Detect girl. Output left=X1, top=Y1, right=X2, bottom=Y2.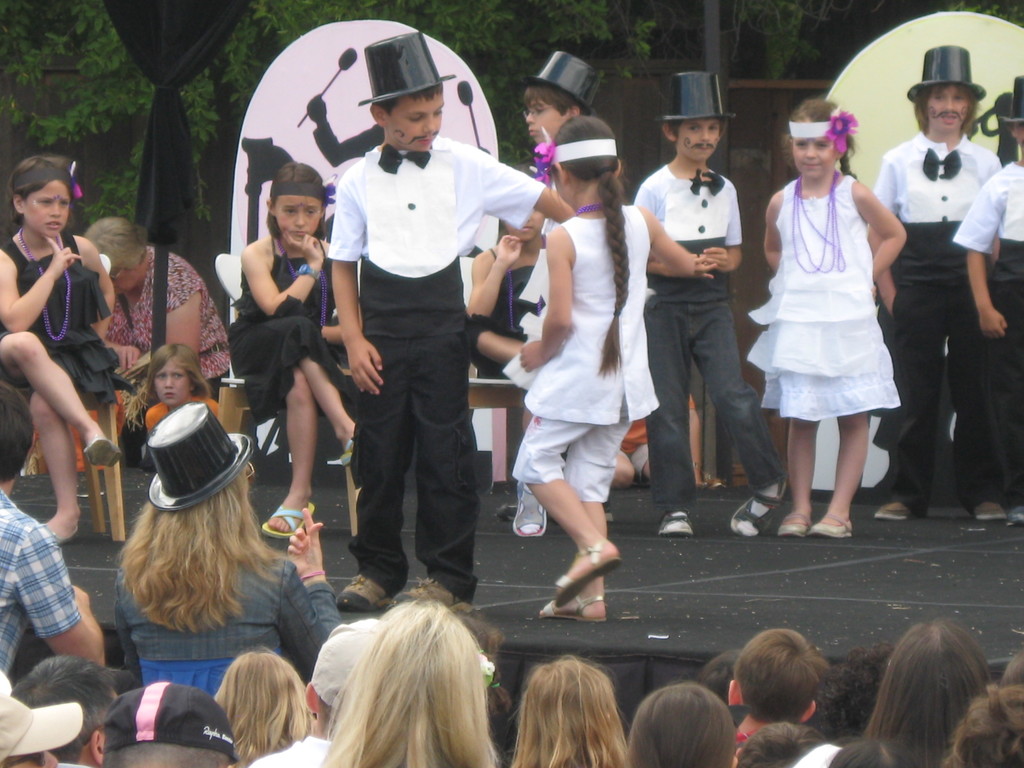
left=227, top=162, right=358, bottom=541.
